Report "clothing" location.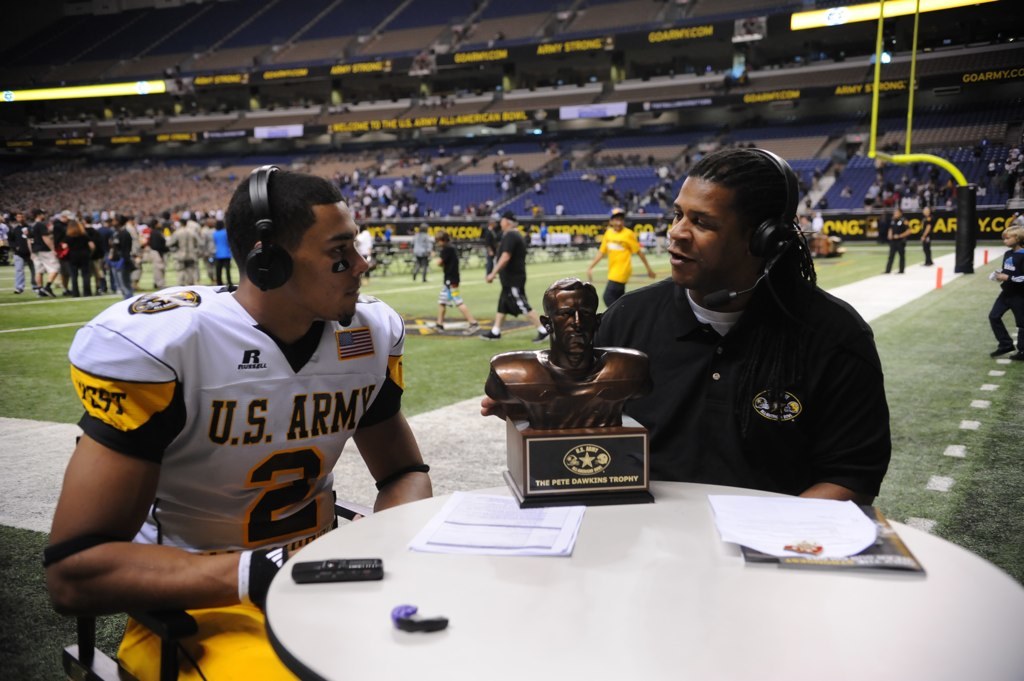
Report: (0, 220, 133, 298).
